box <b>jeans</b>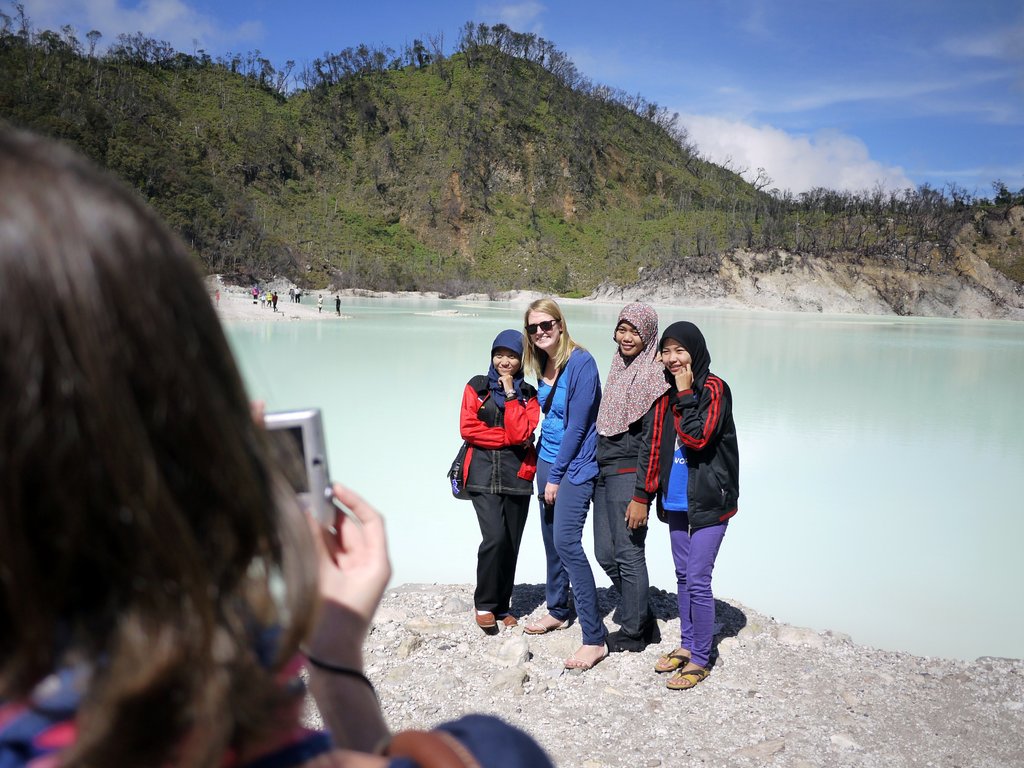
pyautogui.locateOnScreen(534, 458, 607, 644)
